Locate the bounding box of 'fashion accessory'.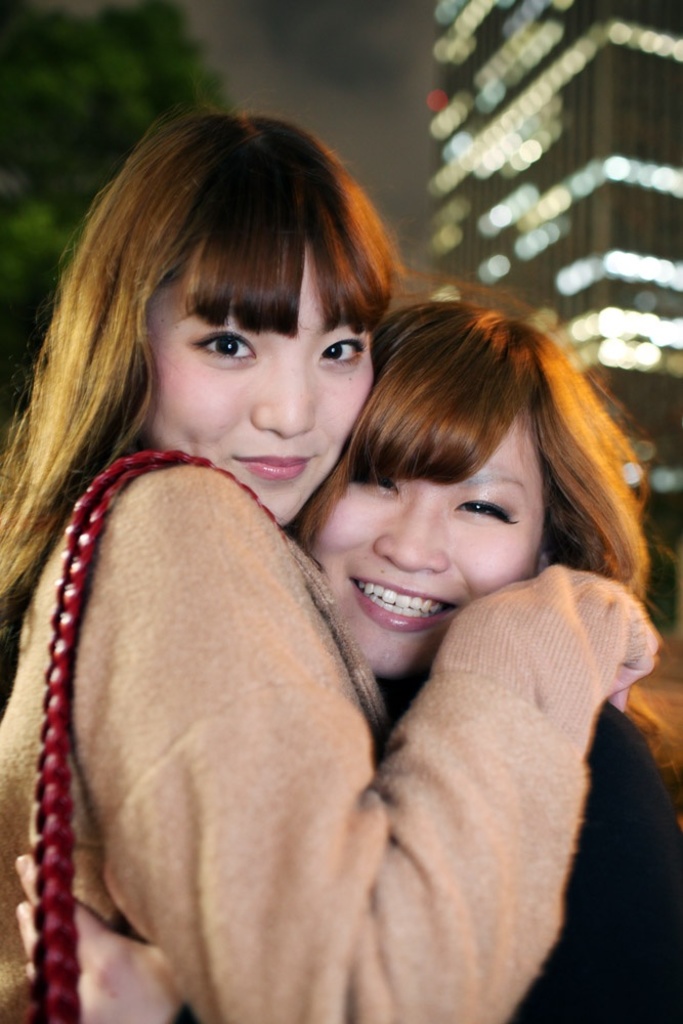
Bounding box: locate(13, 439, 290, 1023).
